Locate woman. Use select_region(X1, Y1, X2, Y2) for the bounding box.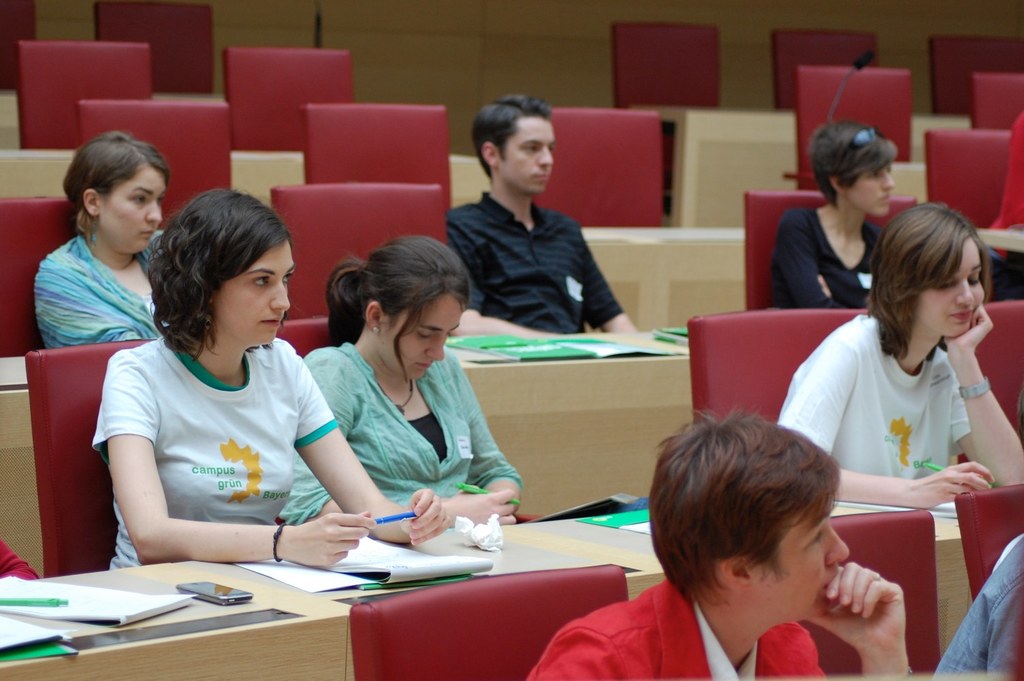
select_region(25, 129, 171, 347).
